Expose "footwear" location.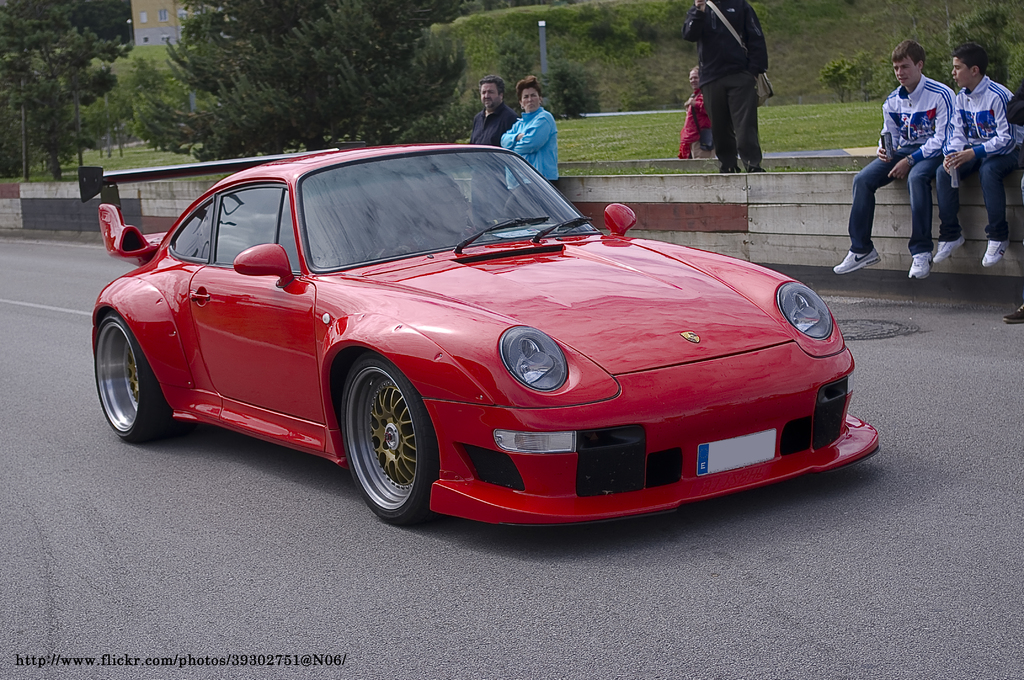
Exposed at {"left": 829, "top": 252, "right": 881, "bottom": 278}.
